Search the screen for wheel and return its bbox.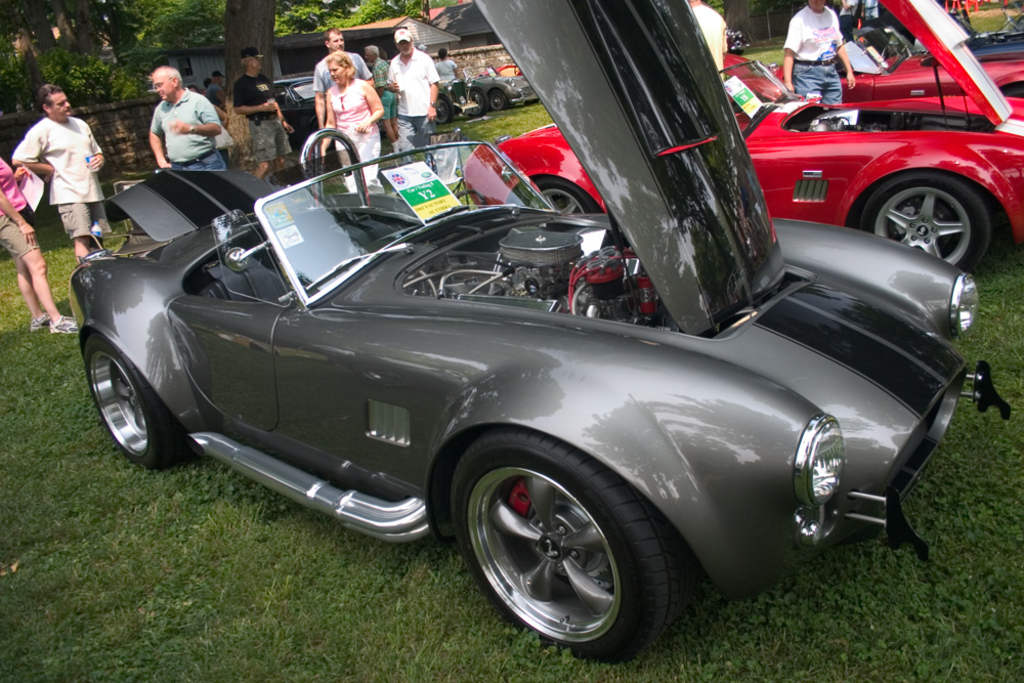
Found: (left=862, top=172, right=987, bottom=274).
